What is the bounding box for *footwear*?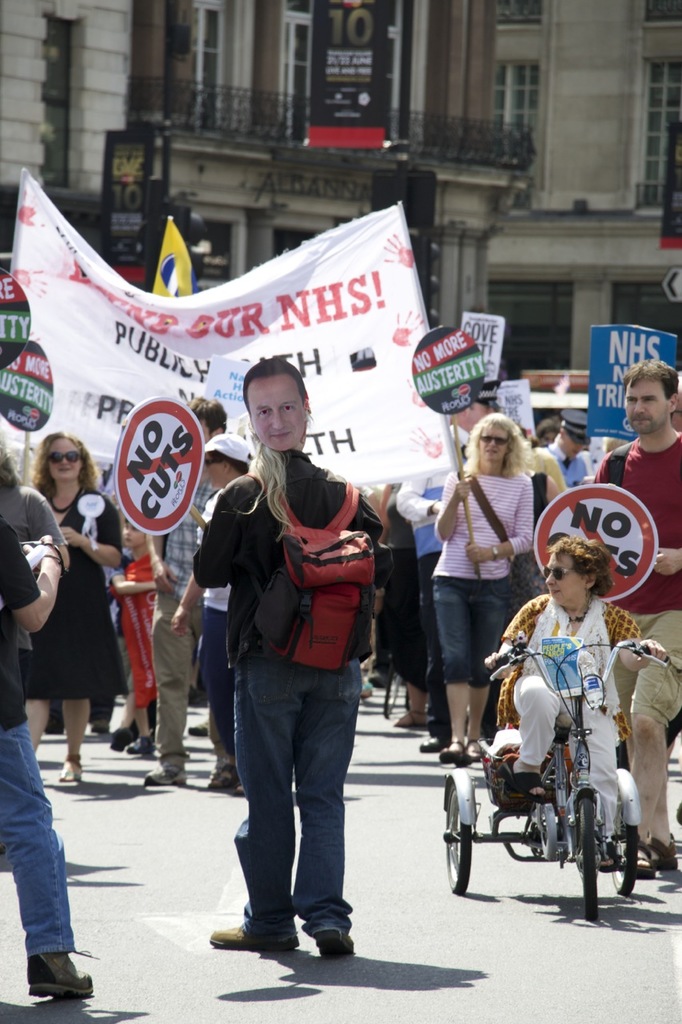
detection(636, 829, 680, 874).
